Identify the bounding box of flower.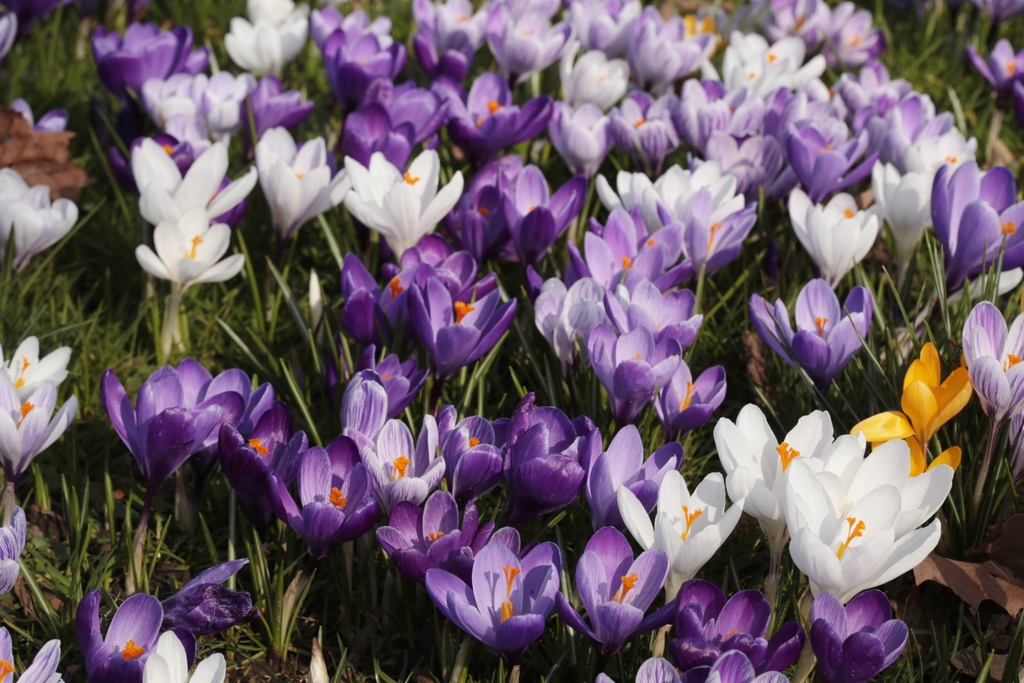
box(563, 207, 694, 298).
